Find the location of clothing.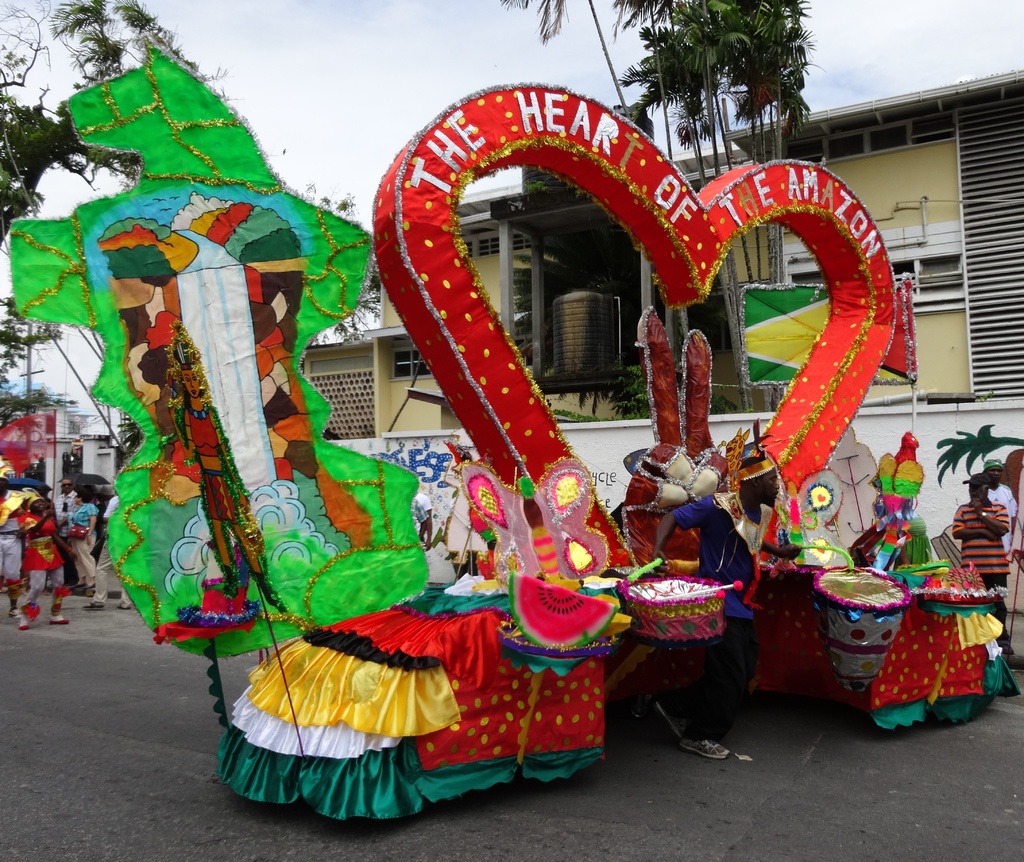
Location: crop(17, 571, 61, 625).
